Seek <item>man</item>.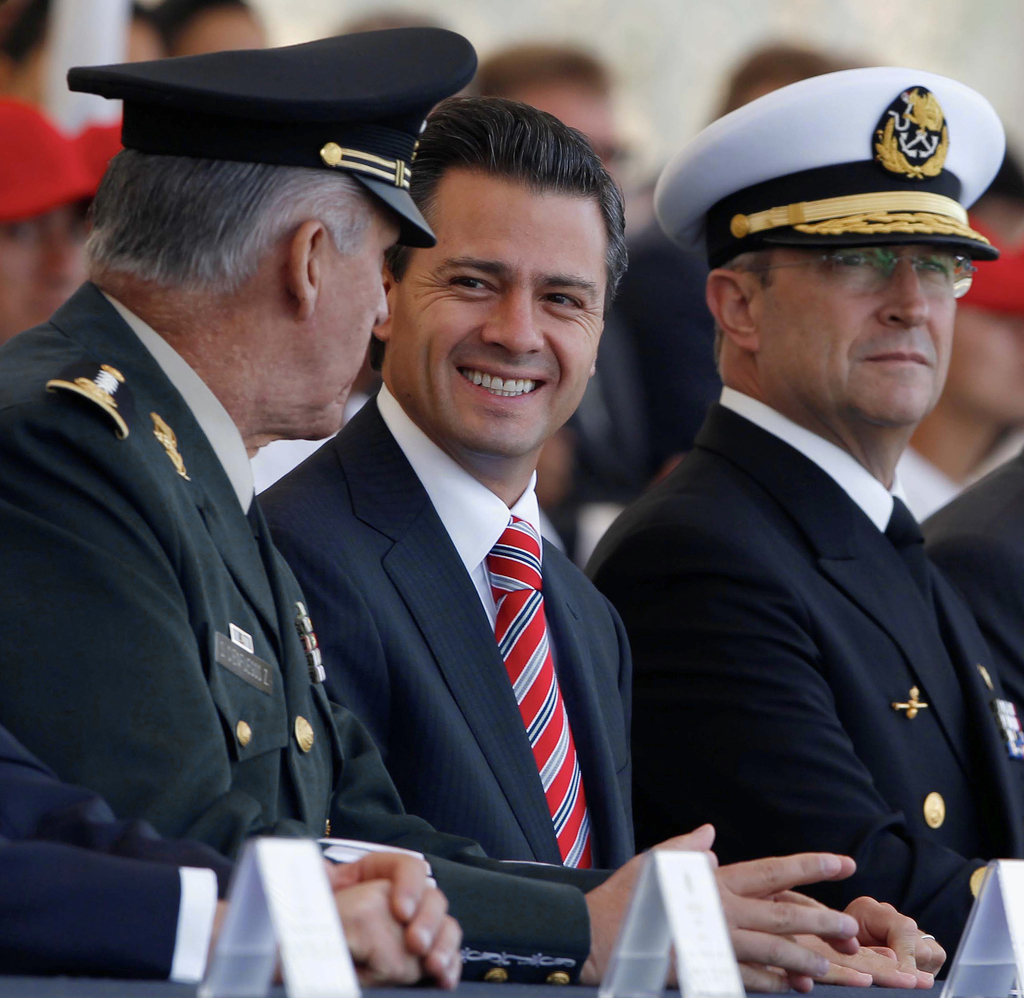
BBox(0, 26, 876, 990).
